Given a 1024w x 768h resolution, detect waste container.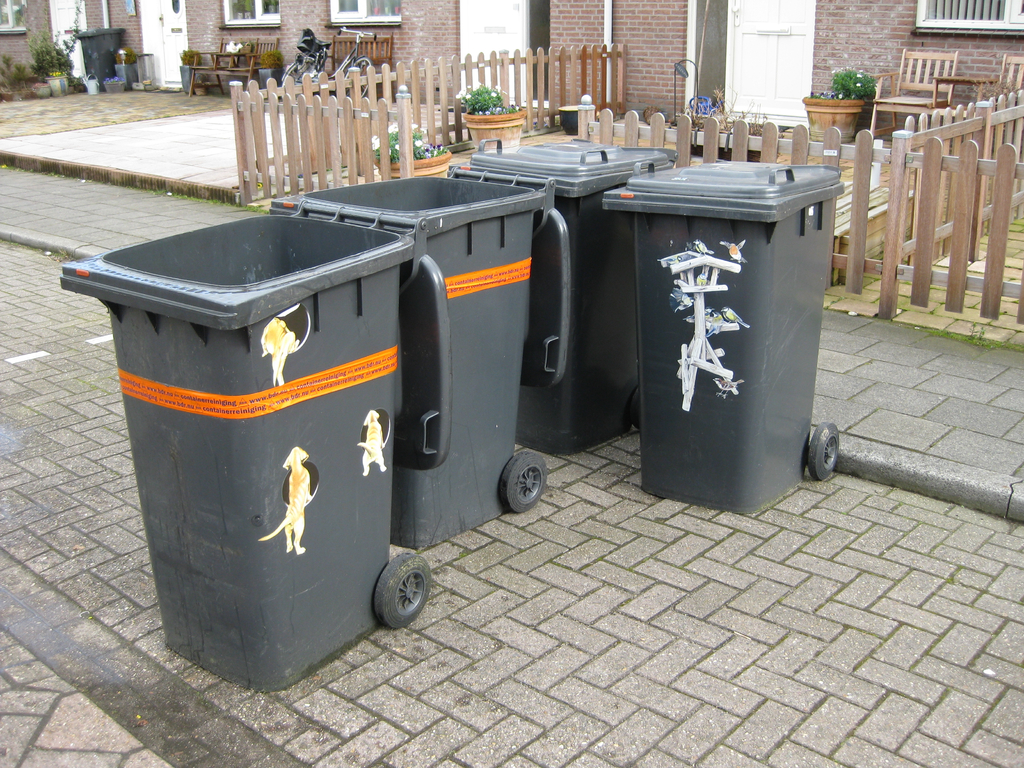
x1=56, y1=212, x2=417, y2=691.
